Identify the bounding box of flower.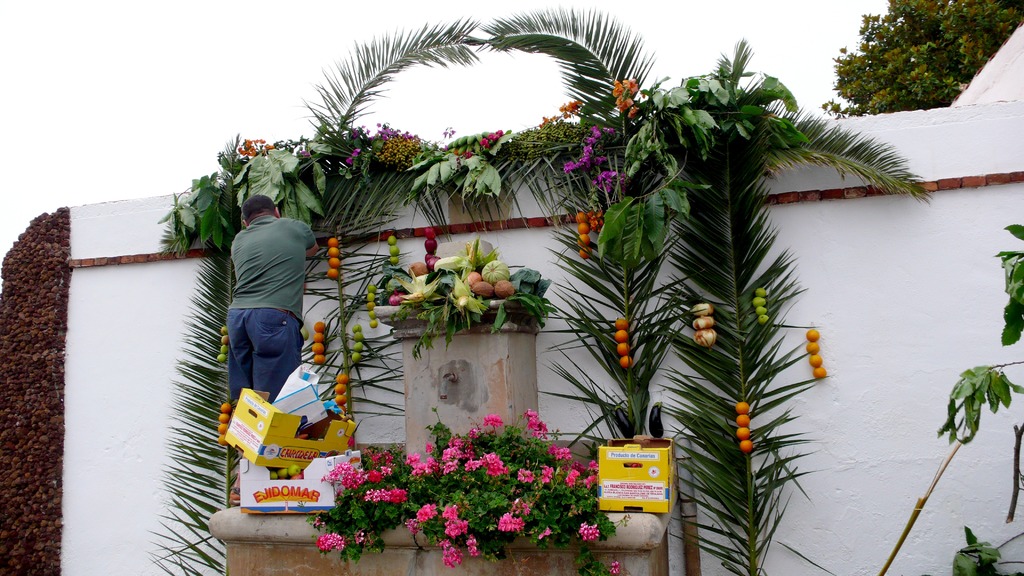
<region>626, 102, 638, 118</region>.
